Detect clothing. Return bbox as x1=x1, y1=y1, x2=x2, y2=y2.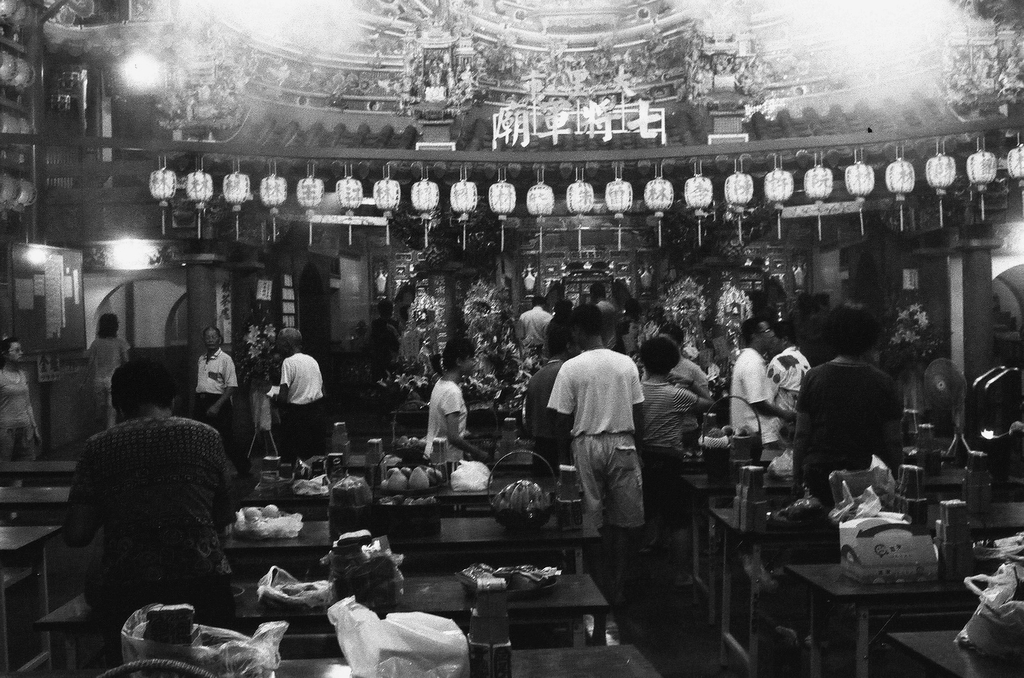
x1=276, y1=348, x2=317, y2=459.
